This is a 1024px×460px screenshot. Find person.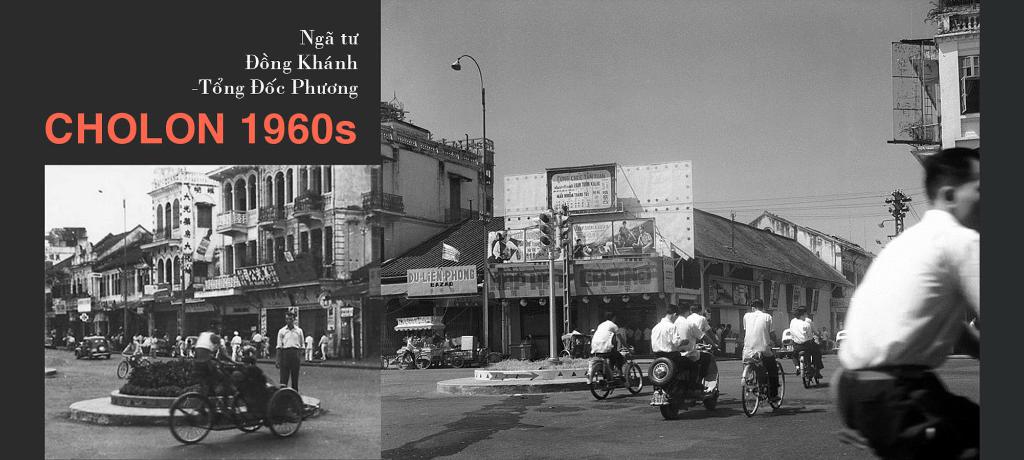
Bounding box: <region>788, 312, 822, 378</region>.
